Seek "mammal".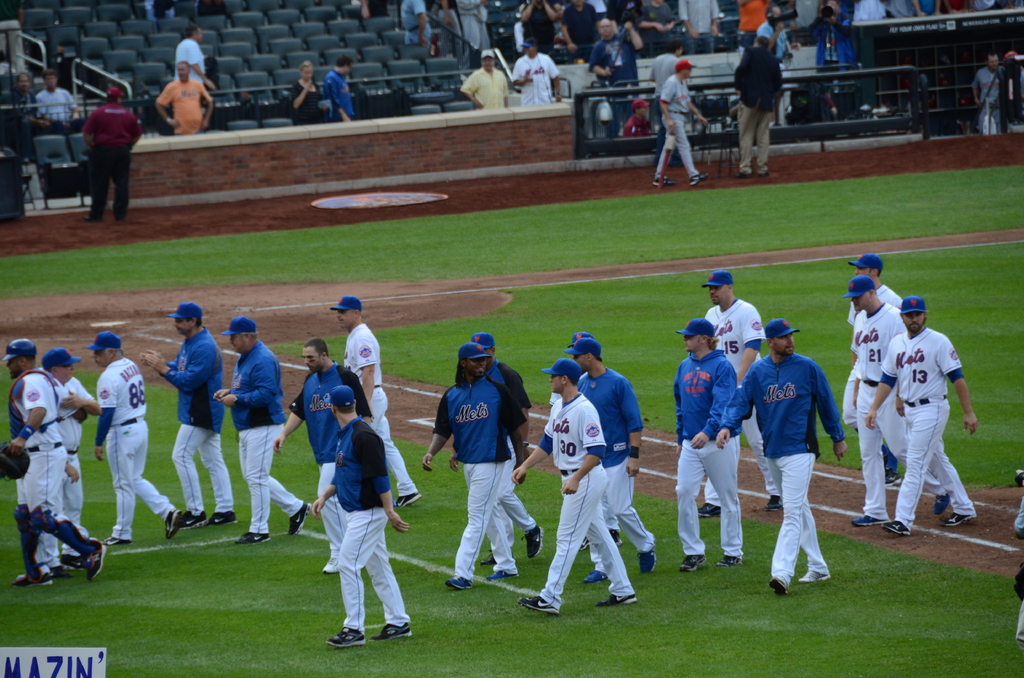
region(473, 331, 543, 576).
